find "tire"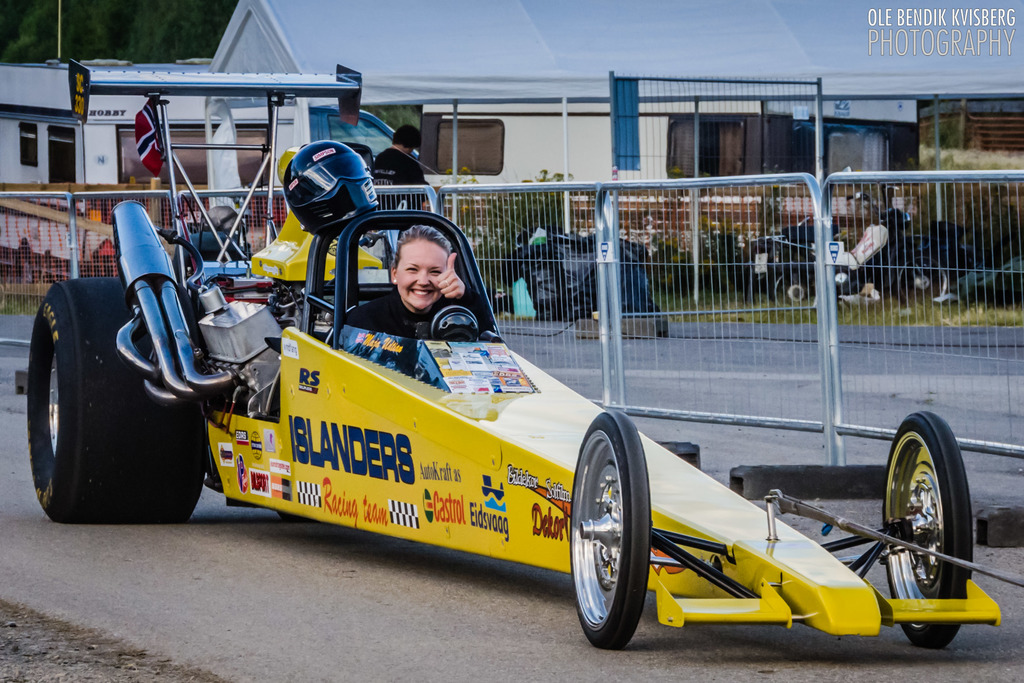
box=[895, 252, 949, 309]
